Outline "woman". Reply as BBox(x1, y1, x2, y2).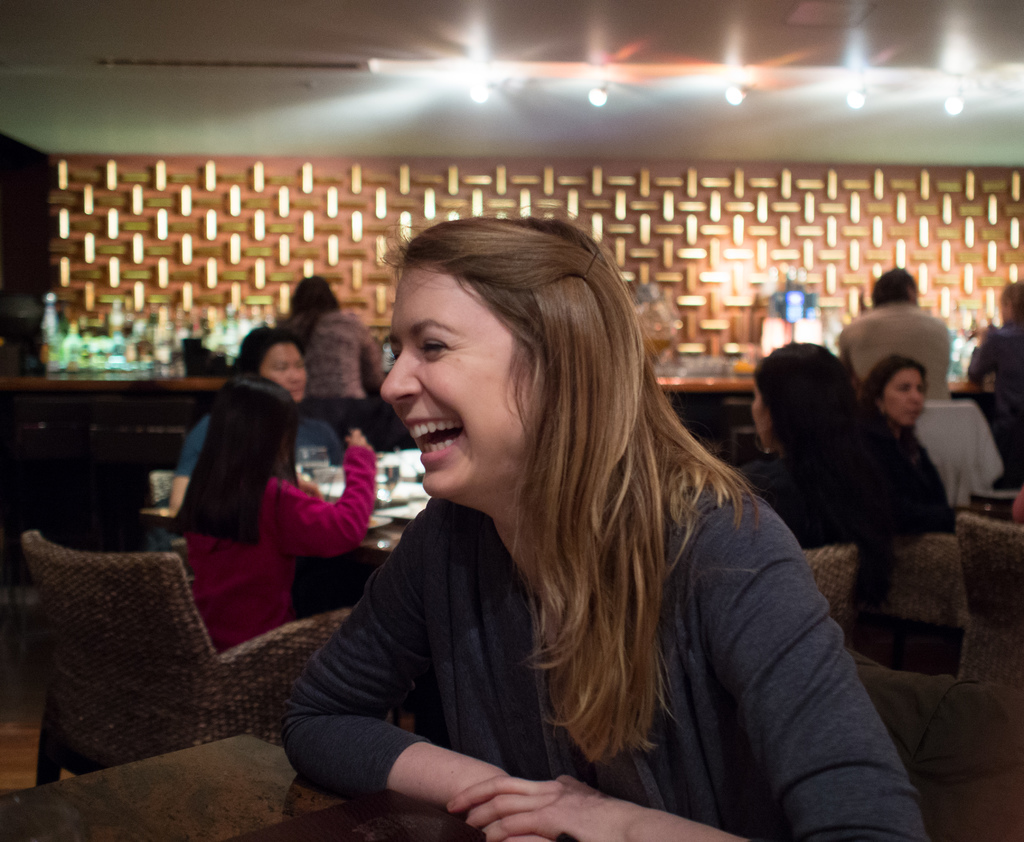
BBox(965, 282, 1021, 490).
